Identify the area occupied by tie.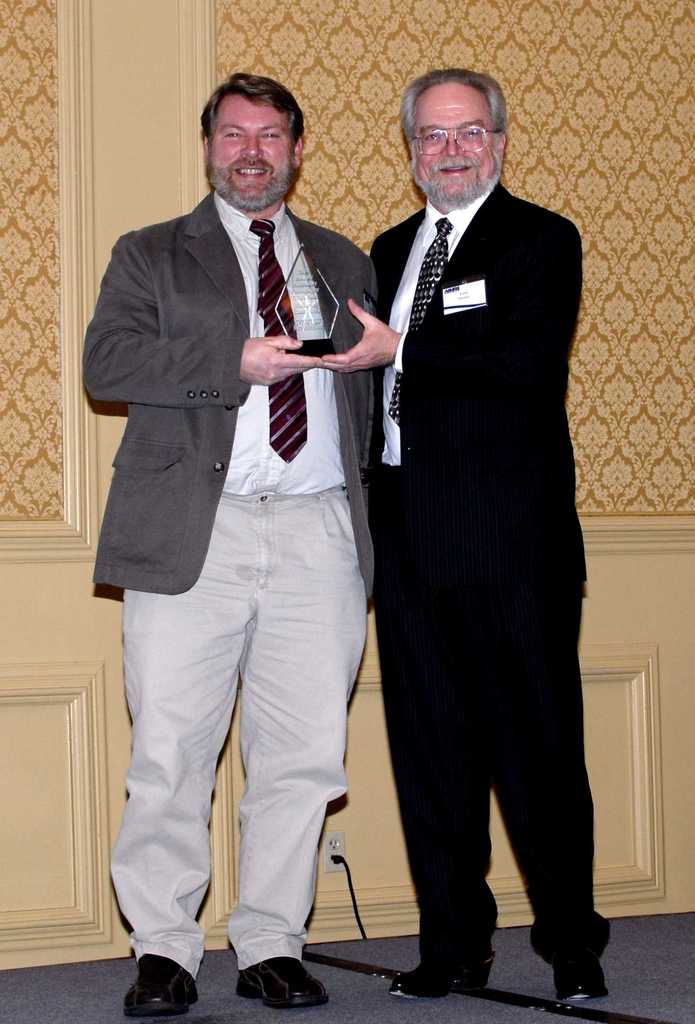
Area: select_region(387, 214, 455, 435).
